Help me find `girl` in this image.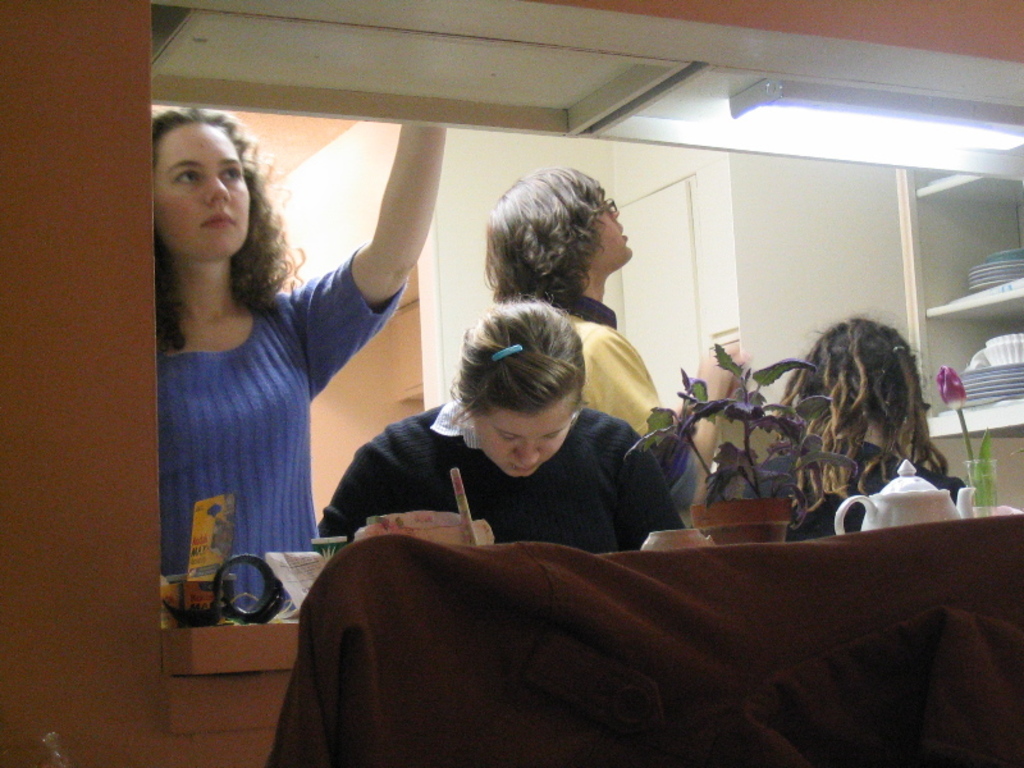
Found it: <bbox>156, 104, 447, 627</bbox>.
